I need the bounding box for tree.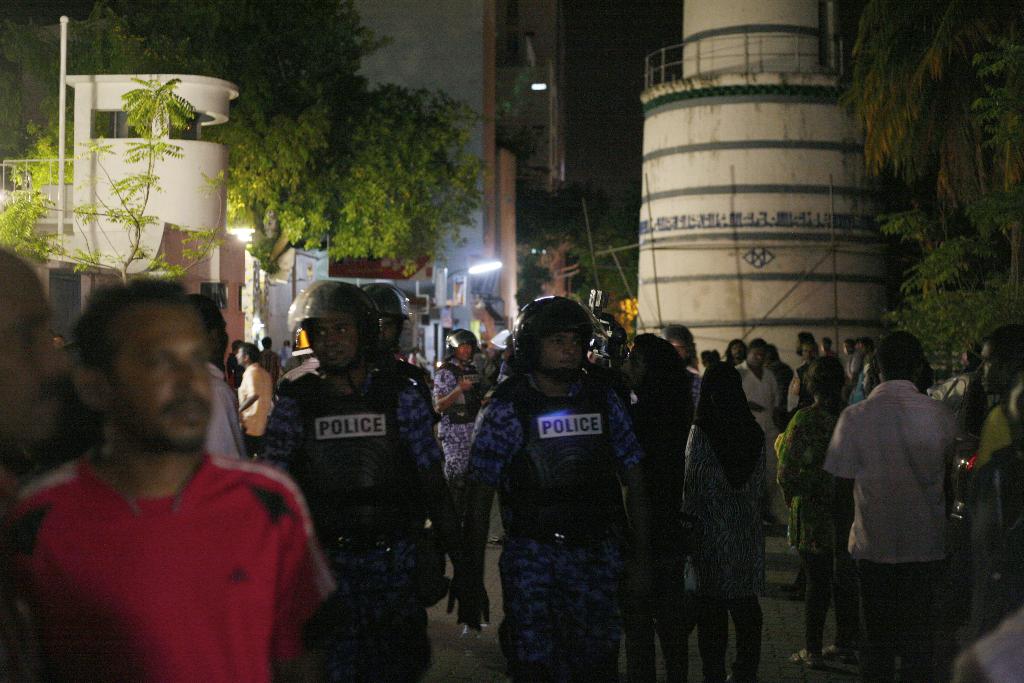
Here it is: pyautogui.locateOnScreen(0, 65, 232, 287).
